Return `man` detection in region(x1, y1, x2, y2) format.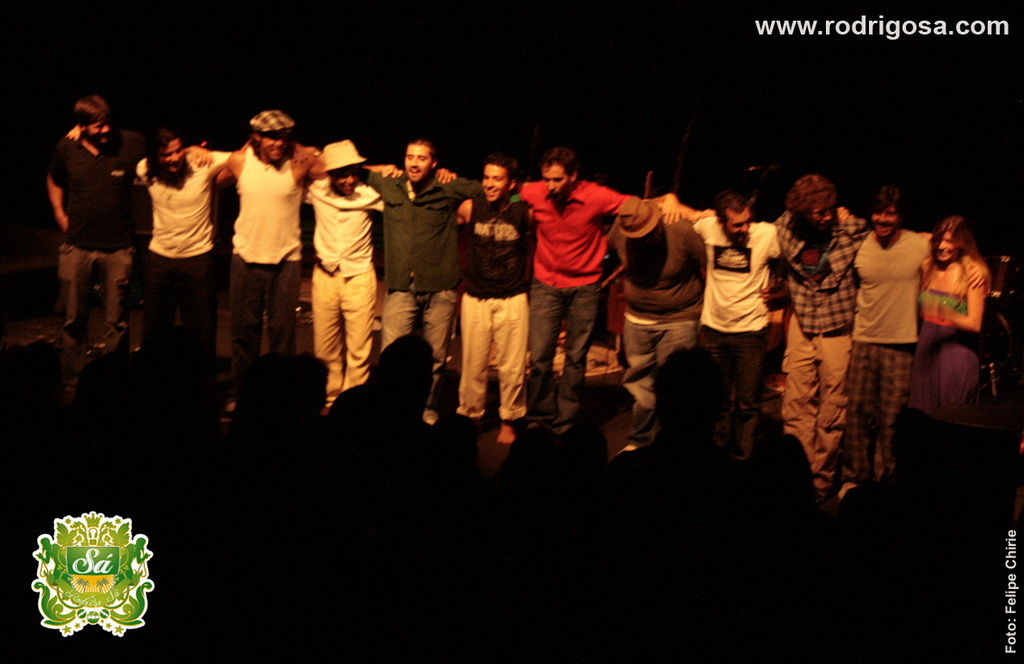
region(374, 139, 470, 428).
